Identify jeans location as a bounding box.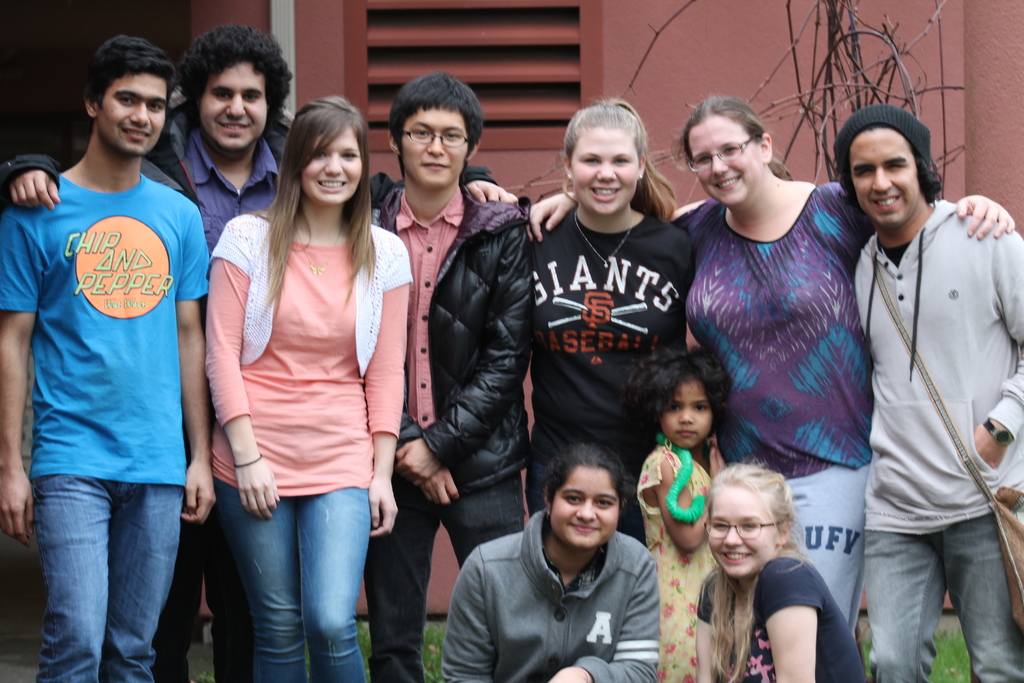
locate(360, 477, 535, 678).
